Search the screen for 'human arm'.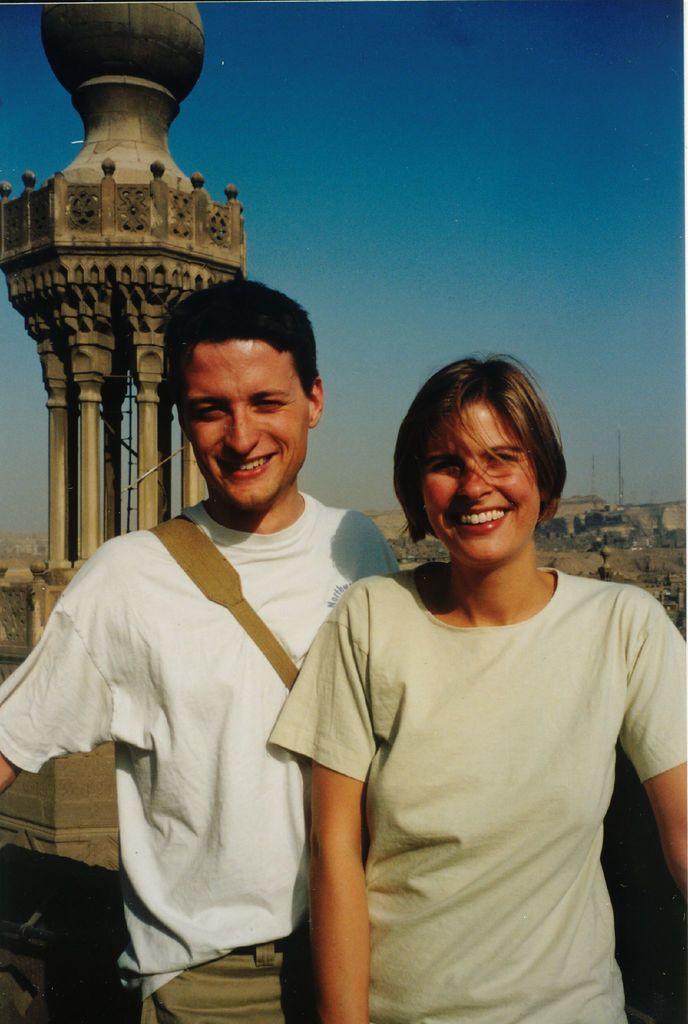
Found at (617, 579, 687, 915).
